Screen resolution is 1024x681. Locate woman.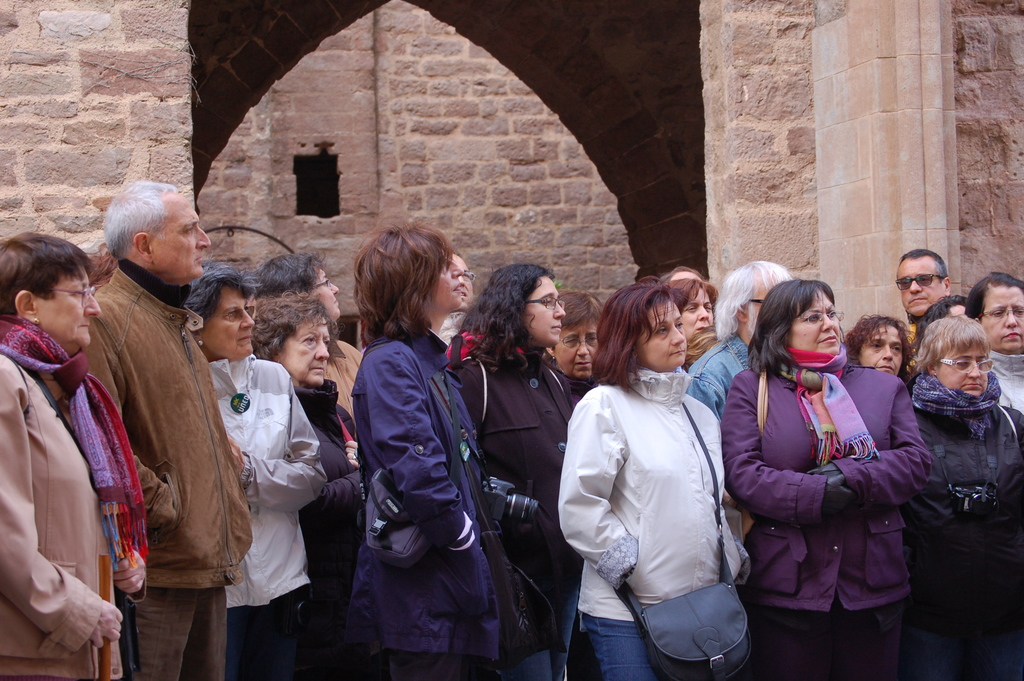
left=0, top=222, right=155, bottom=680.
